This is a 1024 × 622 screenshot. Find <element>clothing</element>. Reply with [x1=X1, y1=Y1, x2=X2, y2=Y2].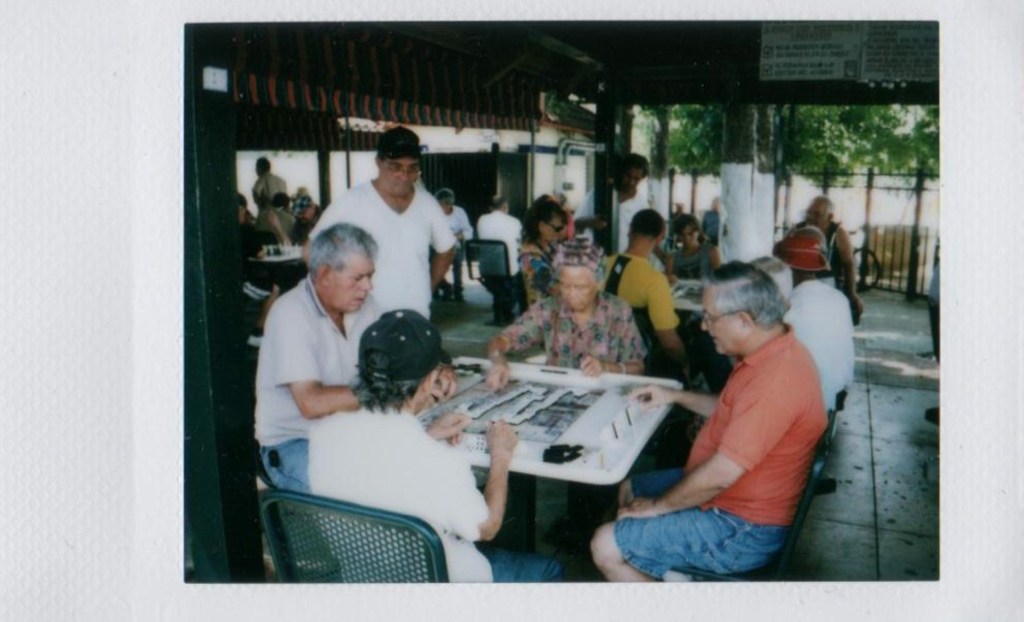
[x1=803, y1=226, x2=869, y2=277].
